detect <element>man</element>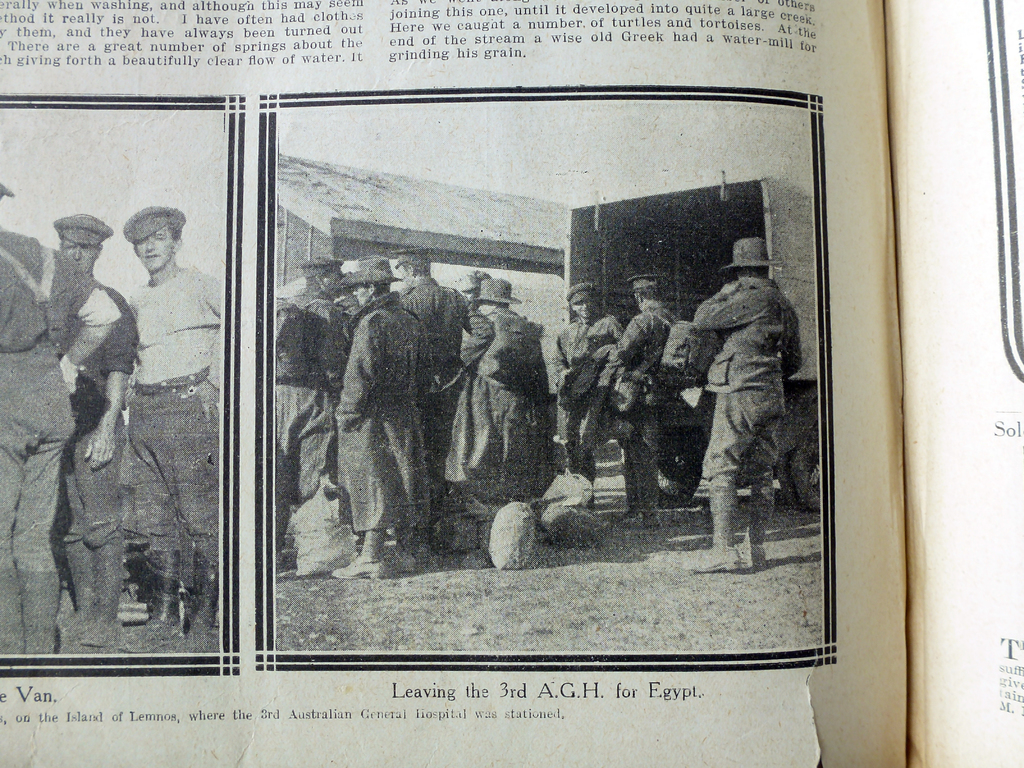
609 269 692 529
